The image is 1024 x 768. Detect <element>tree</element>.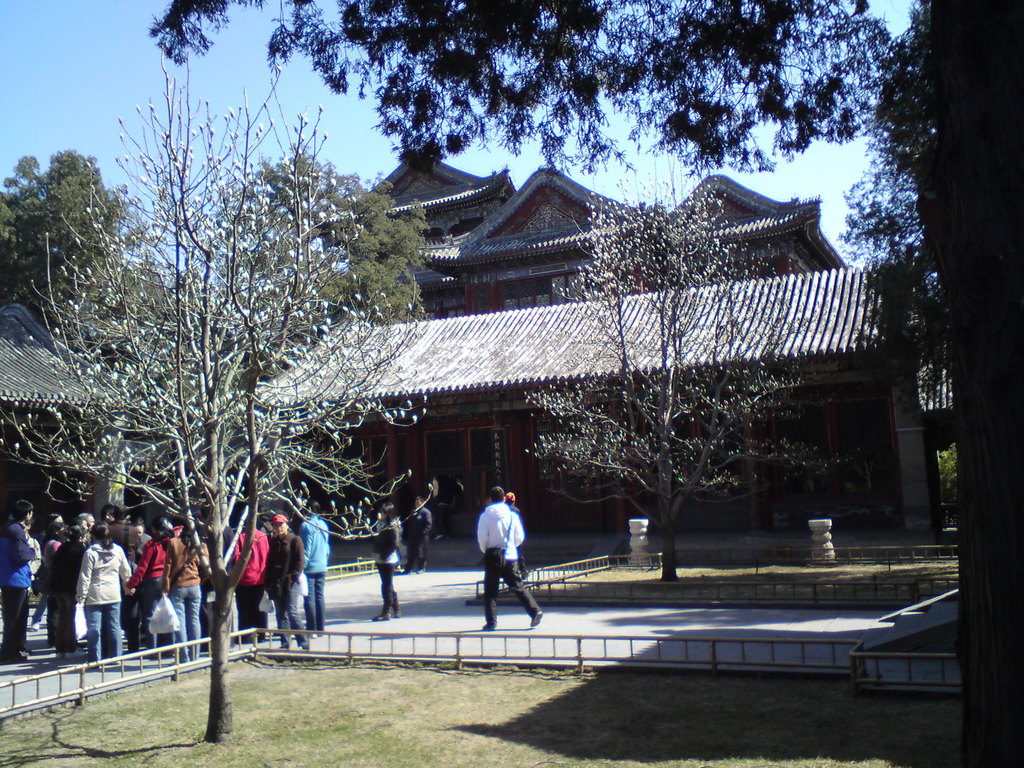
Detection: crop(826, 74, 968, 377).
